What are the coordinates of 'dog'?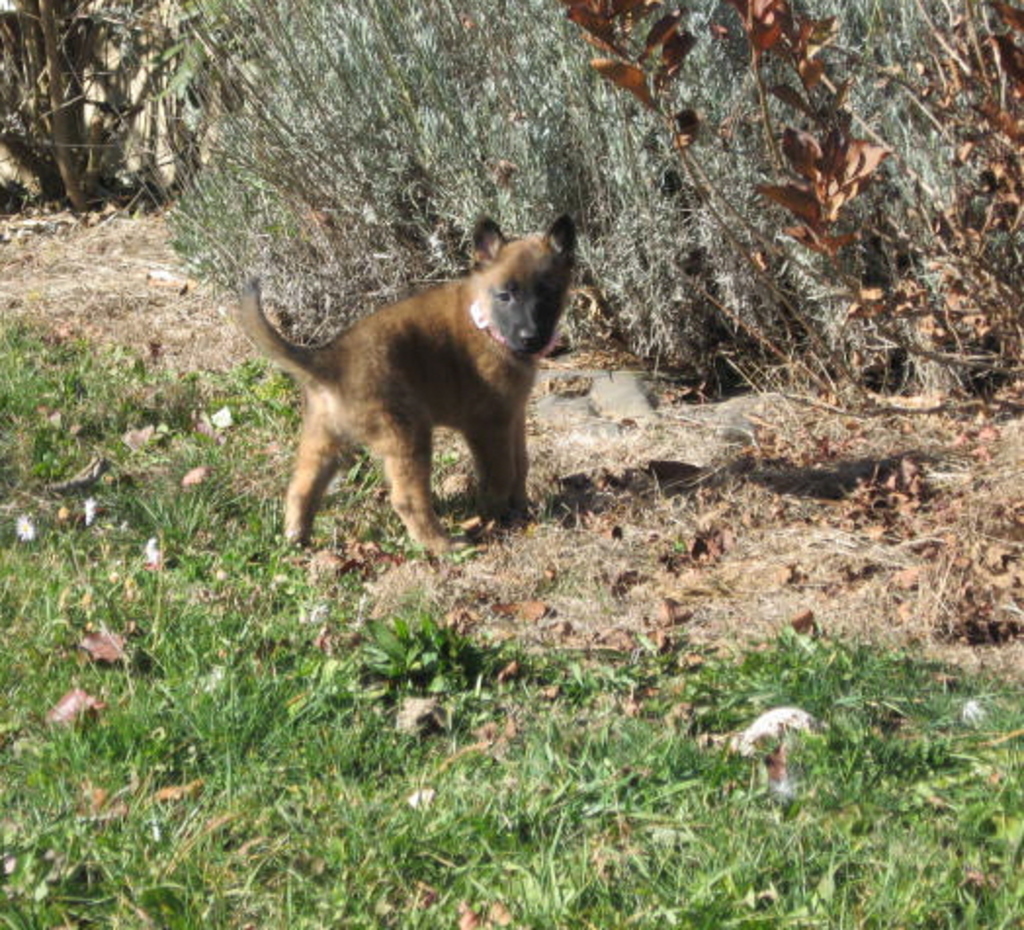
<bbox>236, 209, 580, 557</bbox>.
